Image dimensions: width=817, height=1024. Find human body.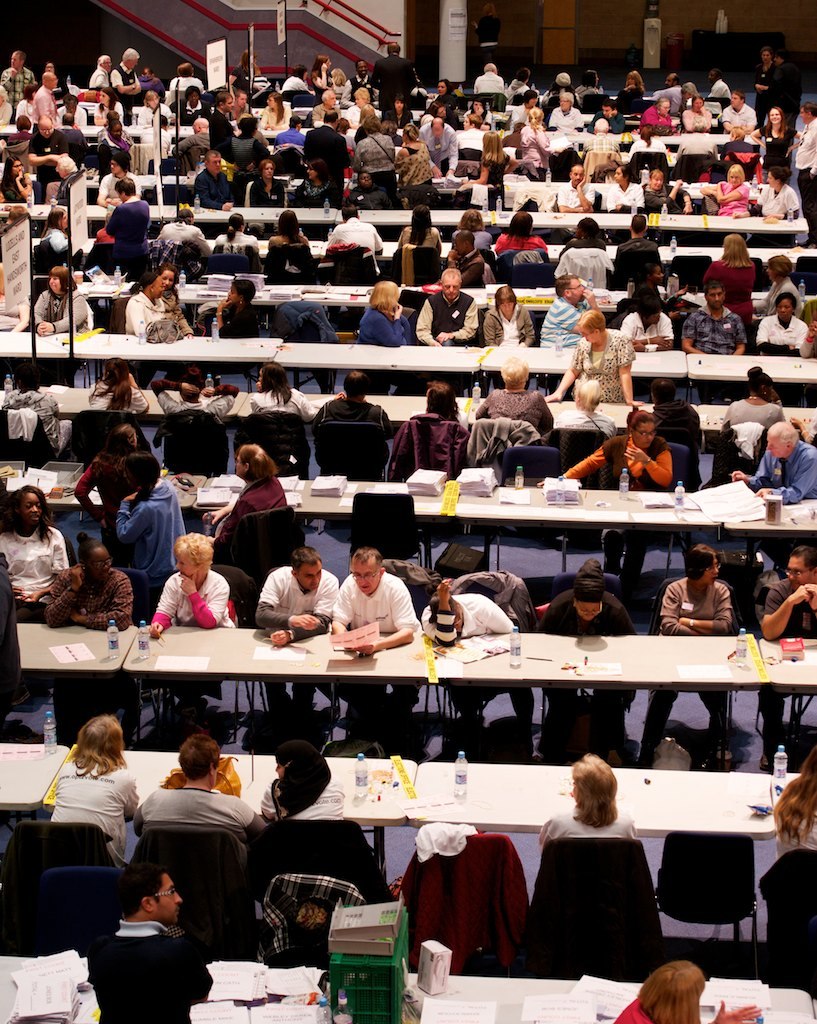
(left=40, top=565, right=137, bottom=746).
